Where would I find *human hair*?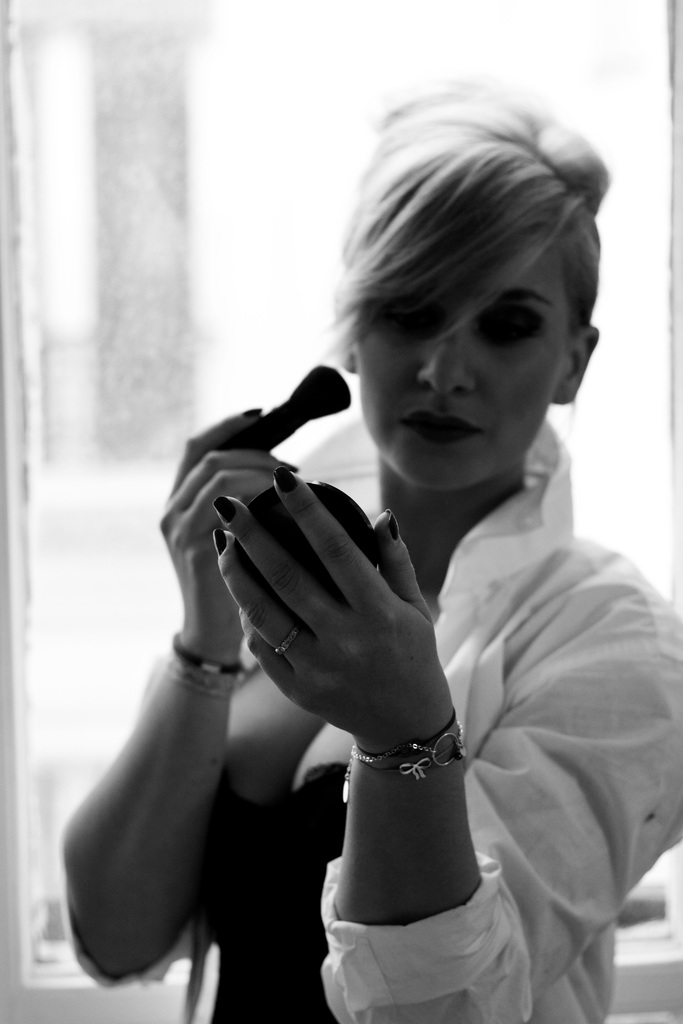
At (x1=343, y1=108, x2=605, y2=383).
